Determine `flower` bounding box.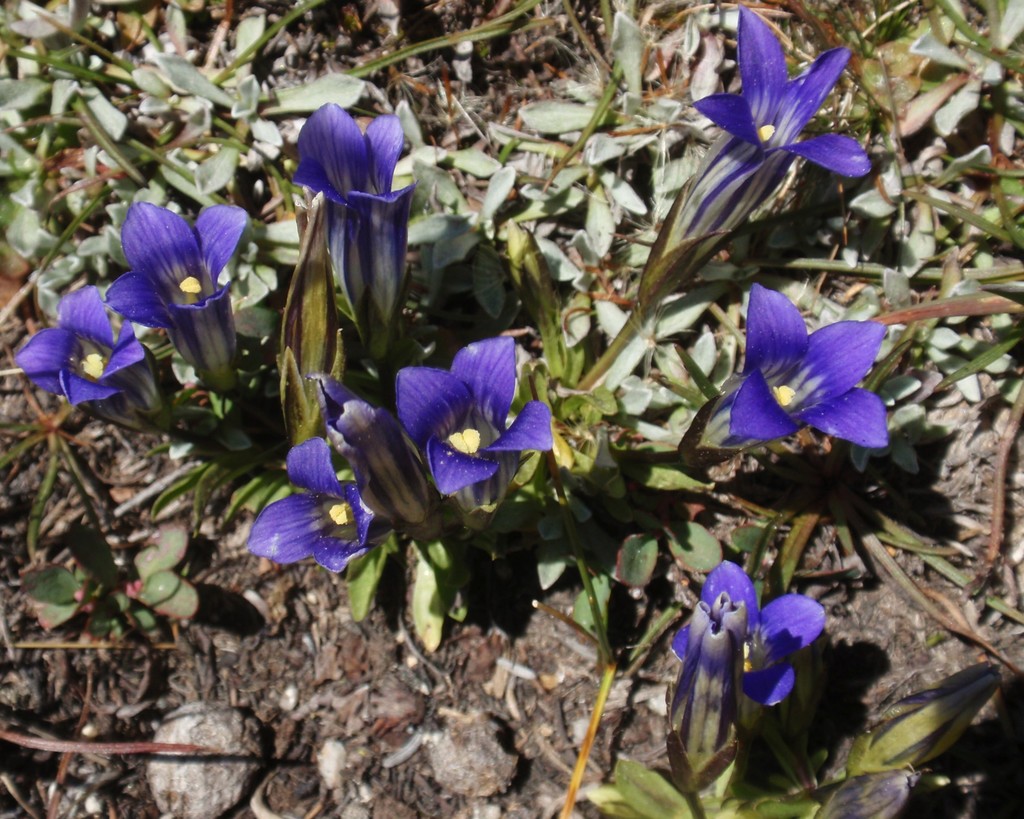
Determined: [left=312, top=370, right=429, bottom=530].
